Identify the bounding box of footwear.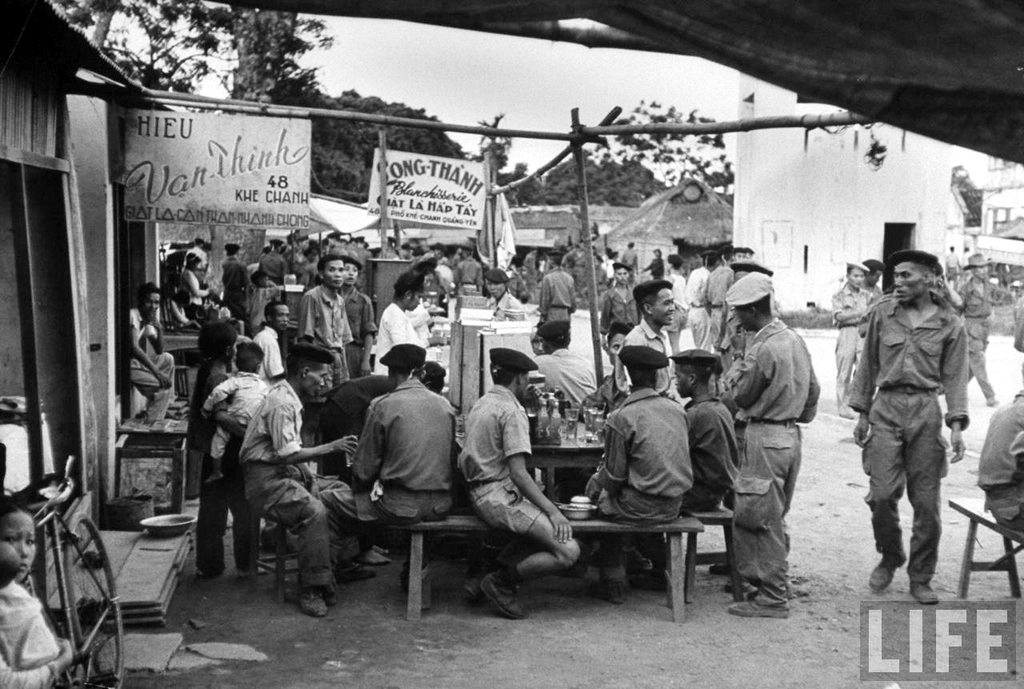
region(747, 586, 790, 602).
